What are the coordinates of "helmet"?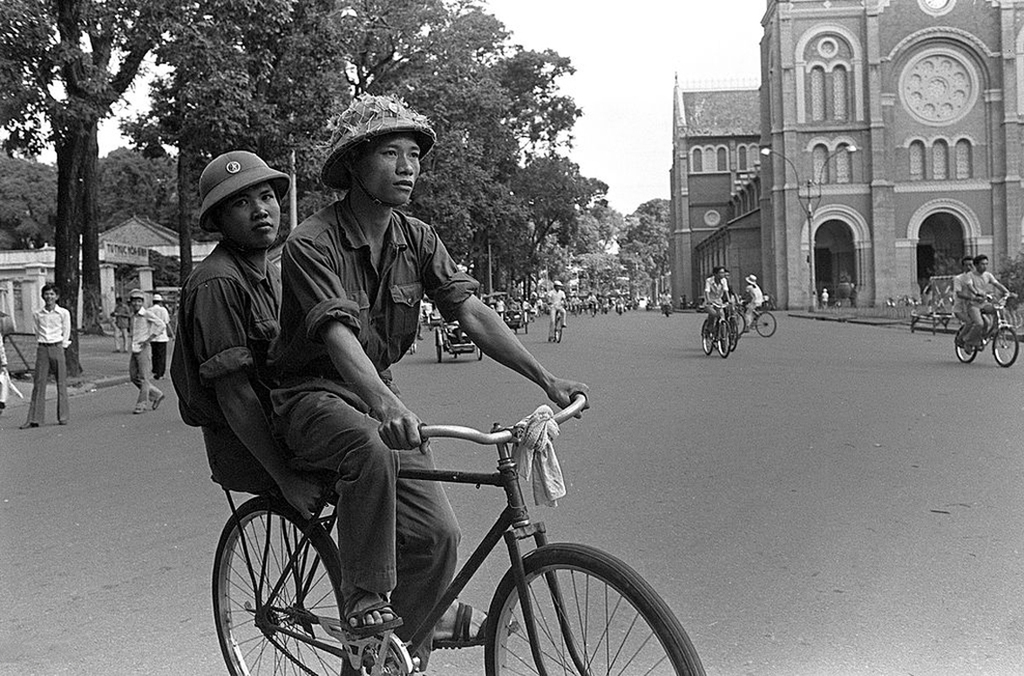
rect(151, 293, 165, 299).
